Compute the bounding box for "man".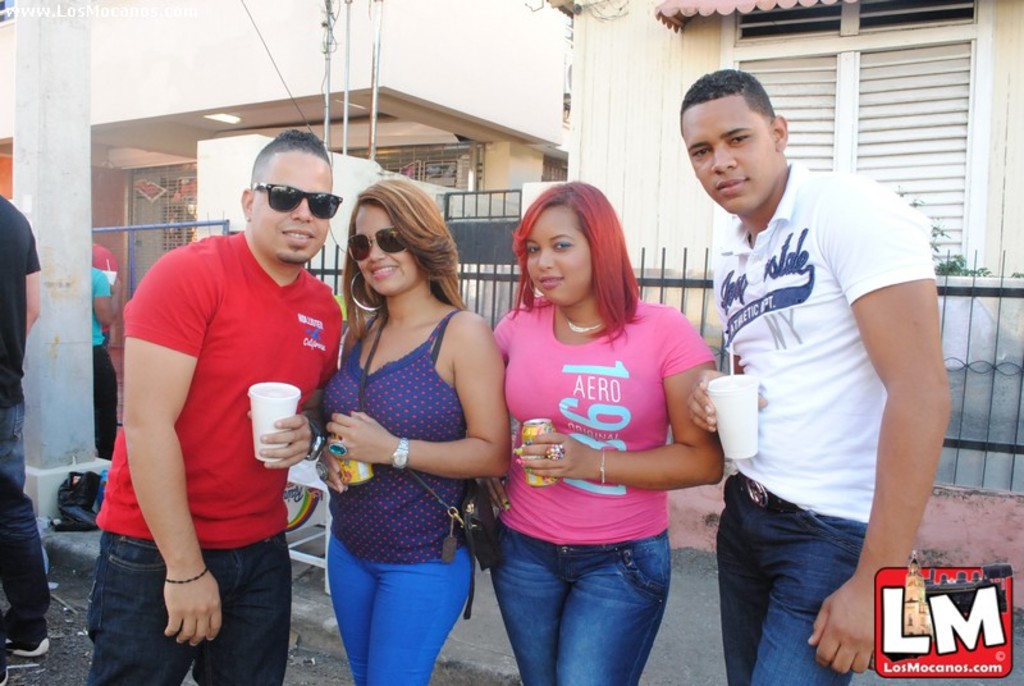
select_region(0, 195, 50, 685).
